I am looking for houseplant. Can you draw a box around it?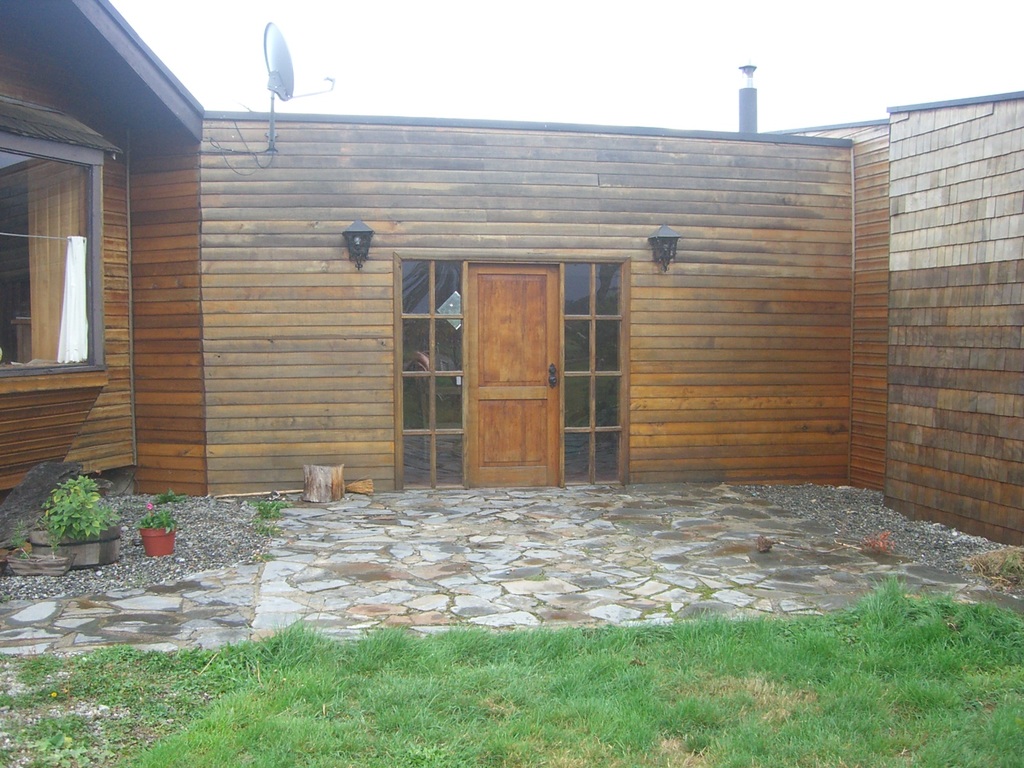
Sure, the bounding box is crop(24, 471, 129, 572).
